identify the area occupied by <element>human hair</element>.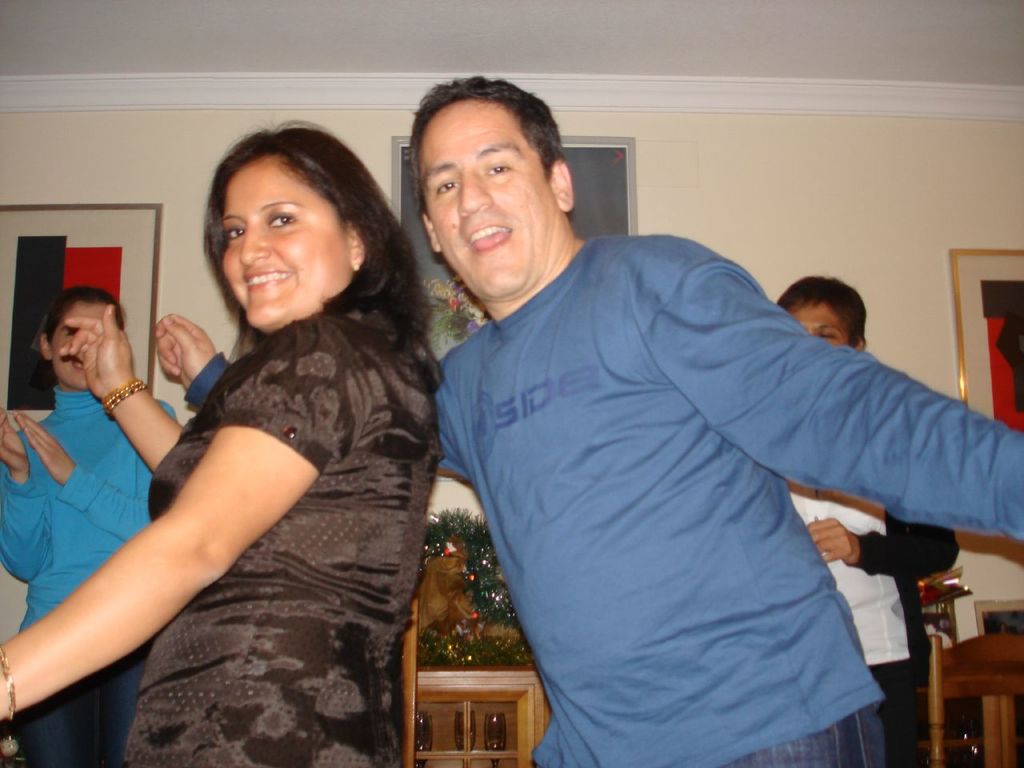
Area: rect(402, 71, 570, 240).
